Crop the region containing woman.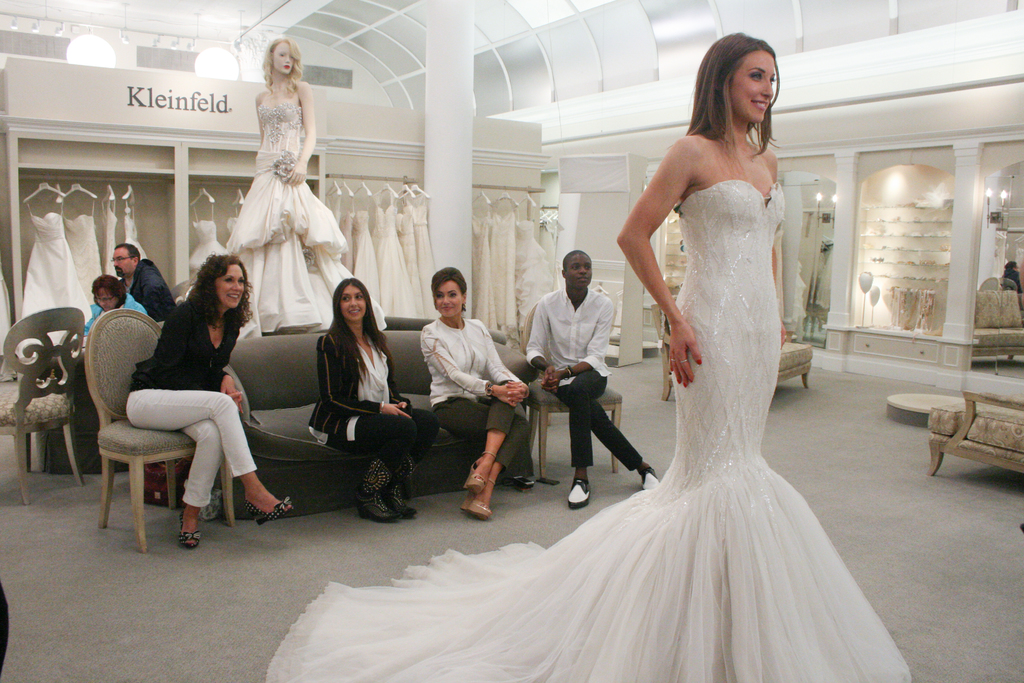
Crop region: (268, 33, 907, 682).
